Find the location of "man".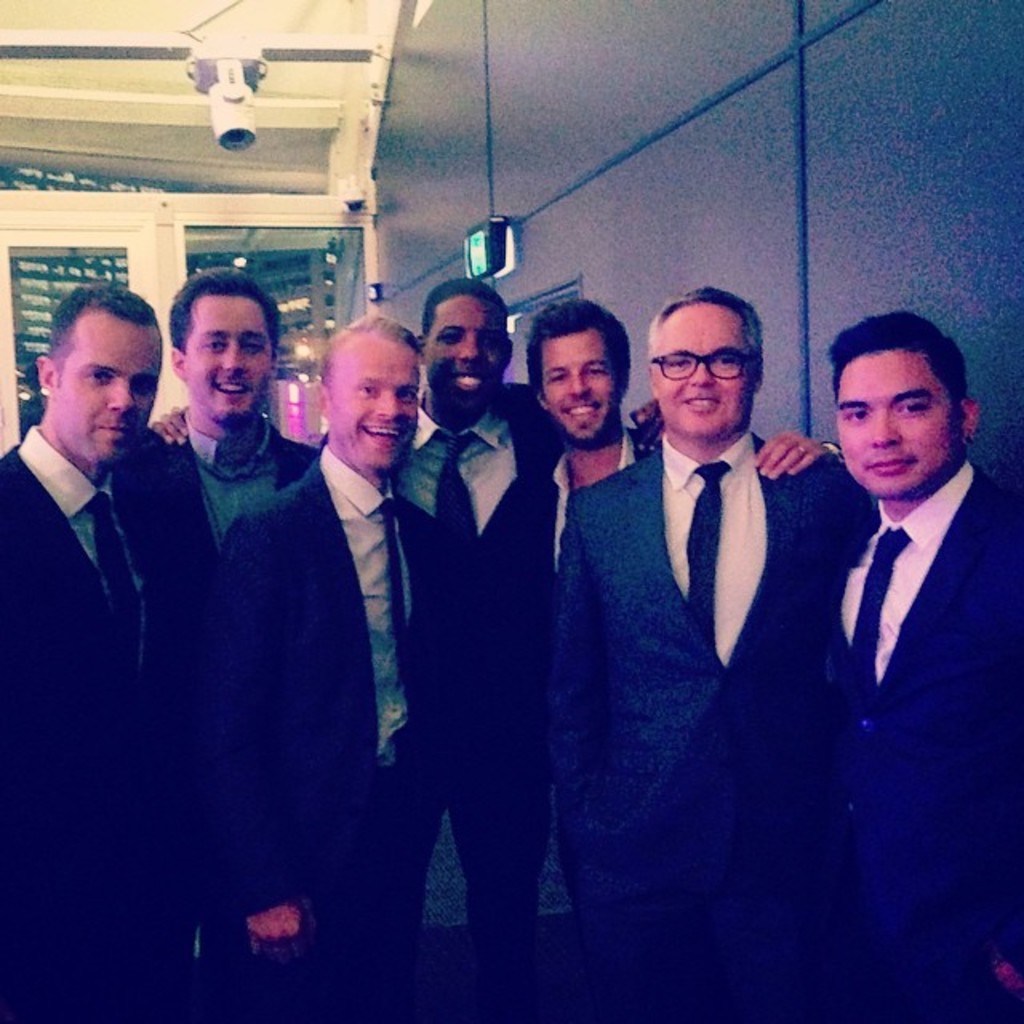
Location: 128,270,330,960.
